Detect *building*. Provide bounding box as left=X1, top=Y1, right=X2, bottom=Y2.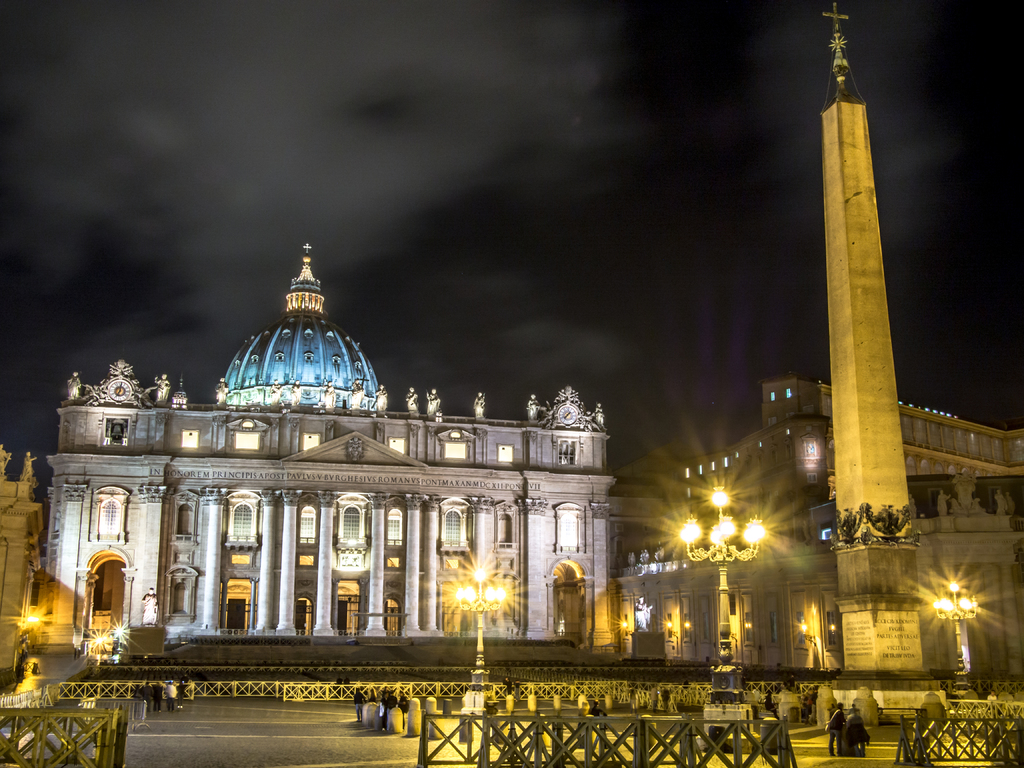
left=689, top=373, right=1023, bottom=540.
